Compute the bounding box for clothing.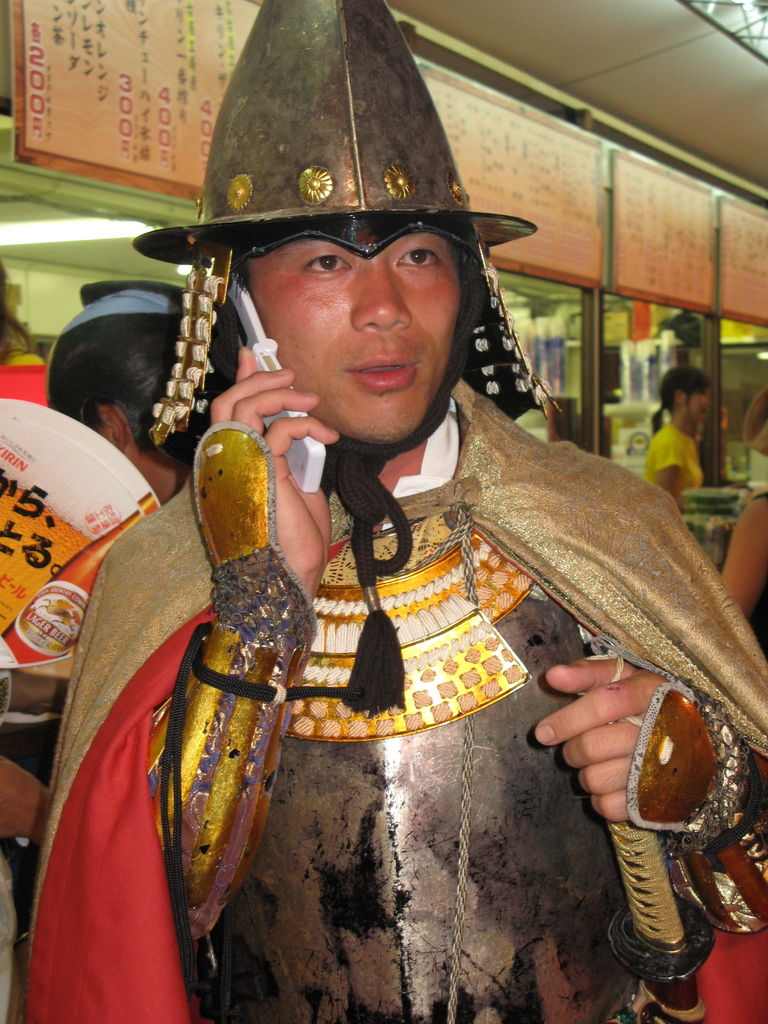
[left=19, top=401, right=765, bottom=1020].
